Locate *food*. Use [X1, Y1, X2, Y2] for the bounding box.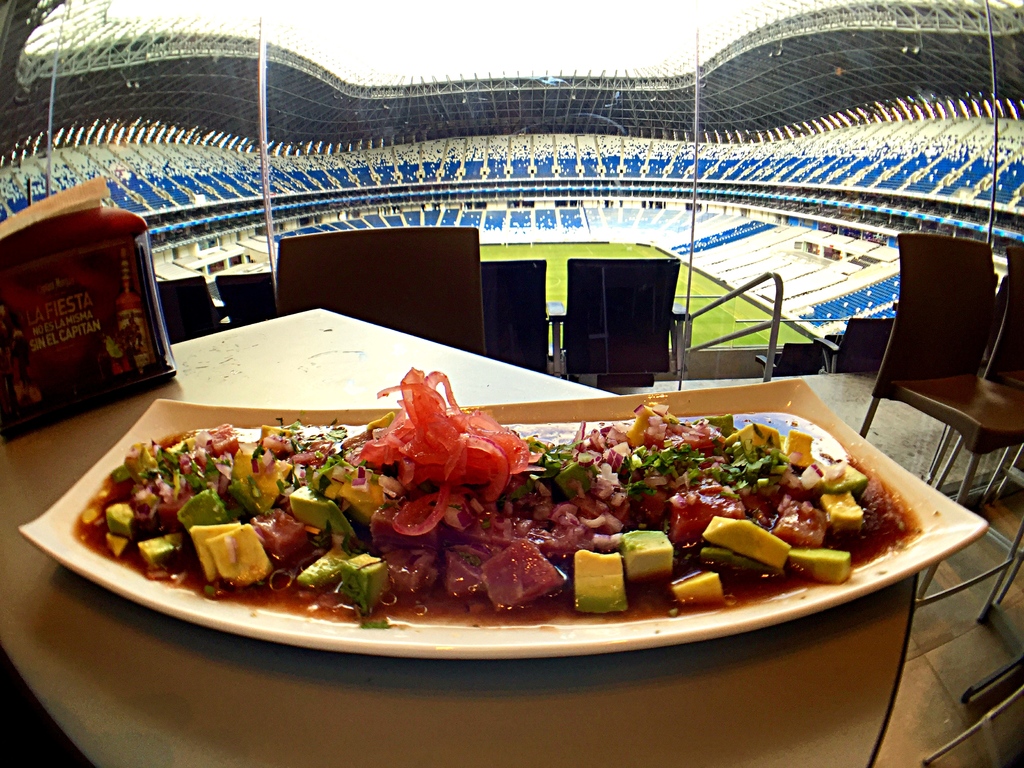
[104, 333, 134, 374].
